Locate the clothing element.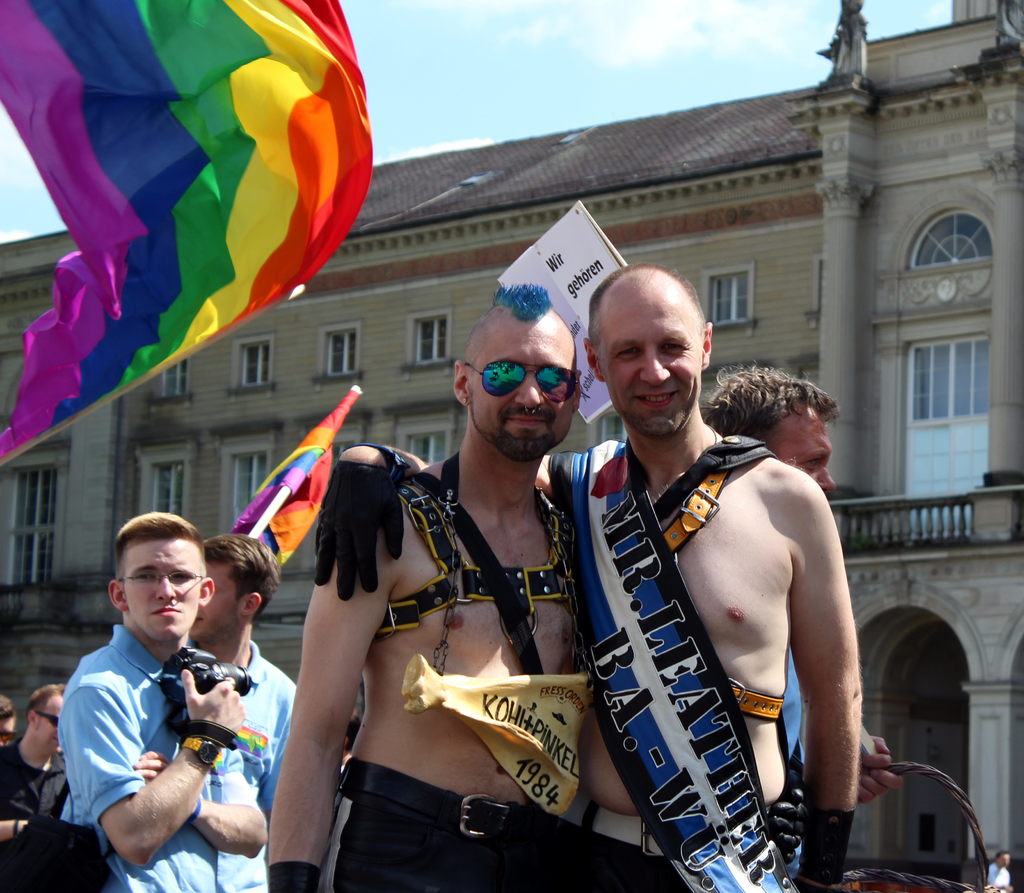
Element bbox: (162,634,306,800).
